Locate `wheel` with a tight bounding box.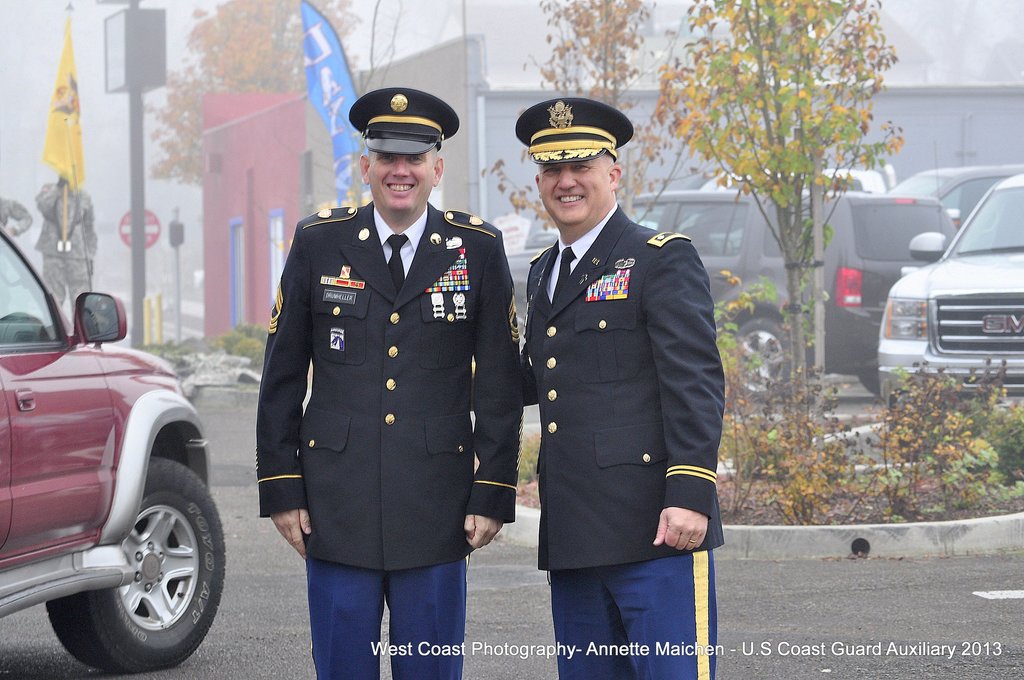
detection(47, 453, 228, 679).
